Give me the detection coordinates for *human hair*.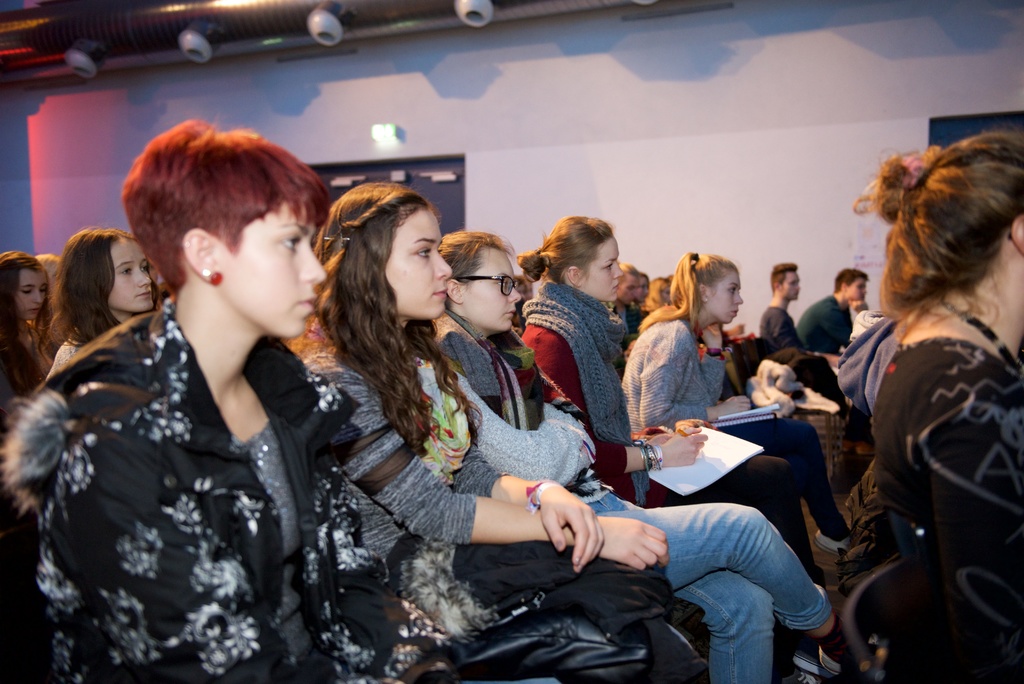
bbox=(440, 231, 514, 306).
